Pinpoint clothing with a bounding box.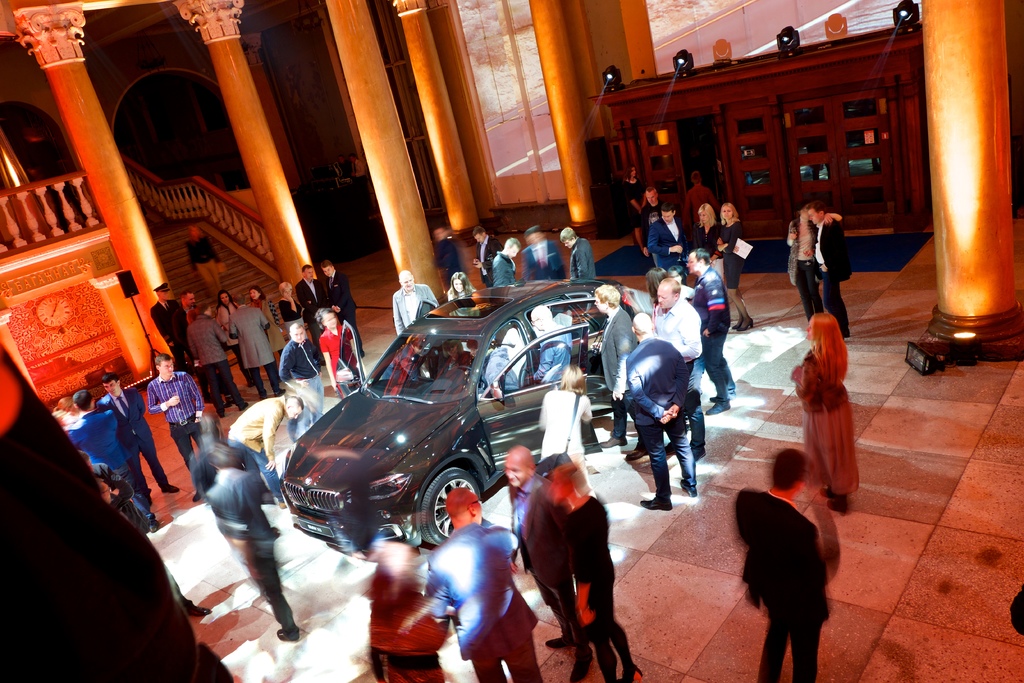
[251, 296, 285, 368].
